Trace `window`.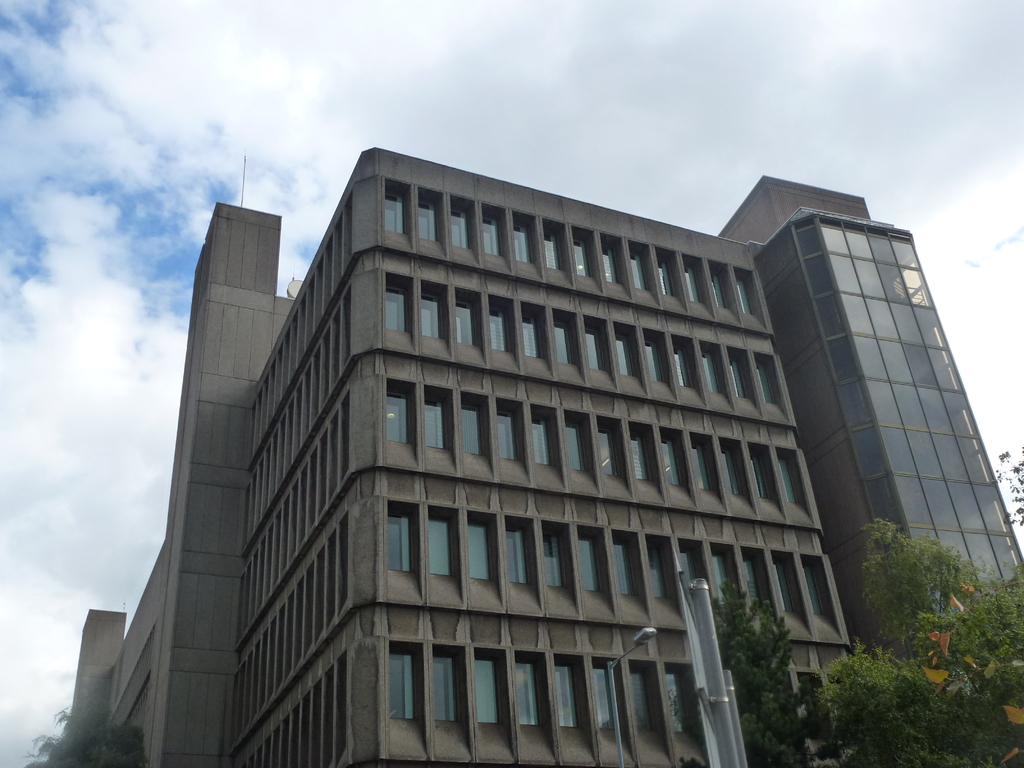
Traced to bbox=[715, 447, 745, 499].
